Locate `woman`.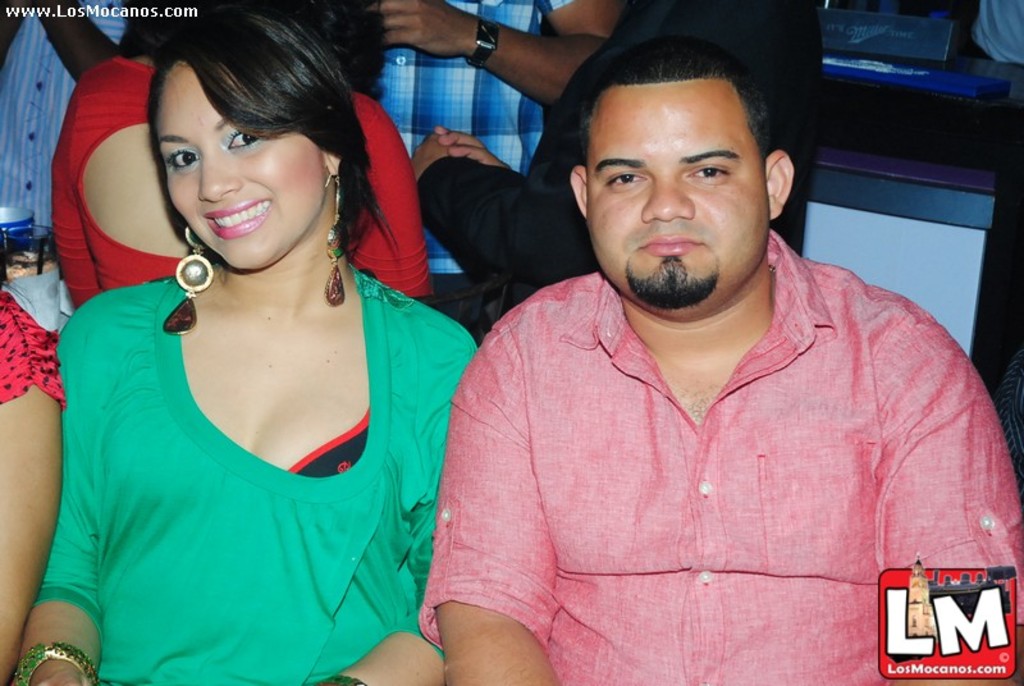
Bounding box: 50, 0, 434, 307.
